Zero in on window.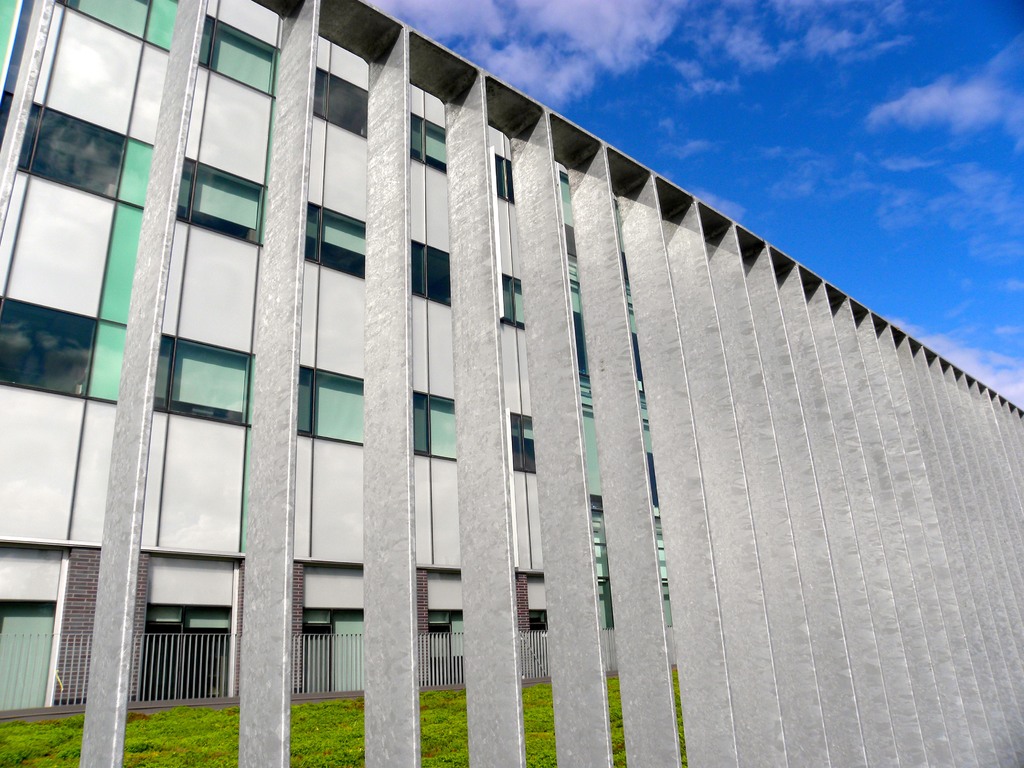
Zeroed in: {"x1": 4, "y1": 292, "x2": 97, "y2": 395}.
